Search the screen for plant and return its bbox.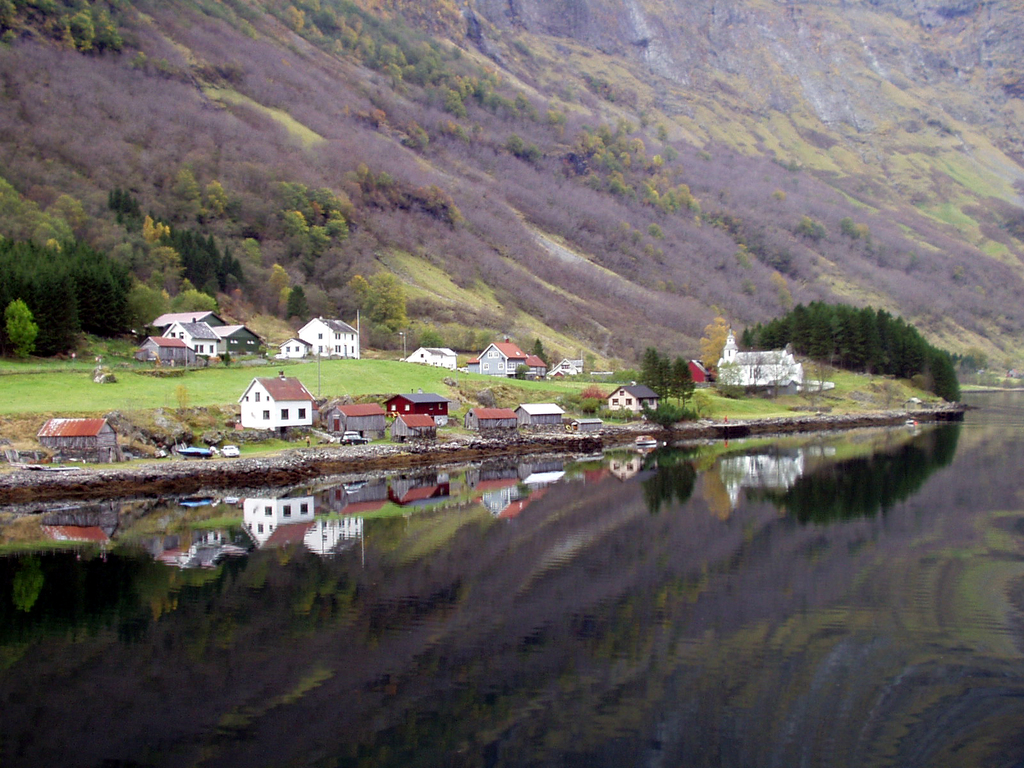
Found: [x1=513, y1=364, x2=531, y2=380].
